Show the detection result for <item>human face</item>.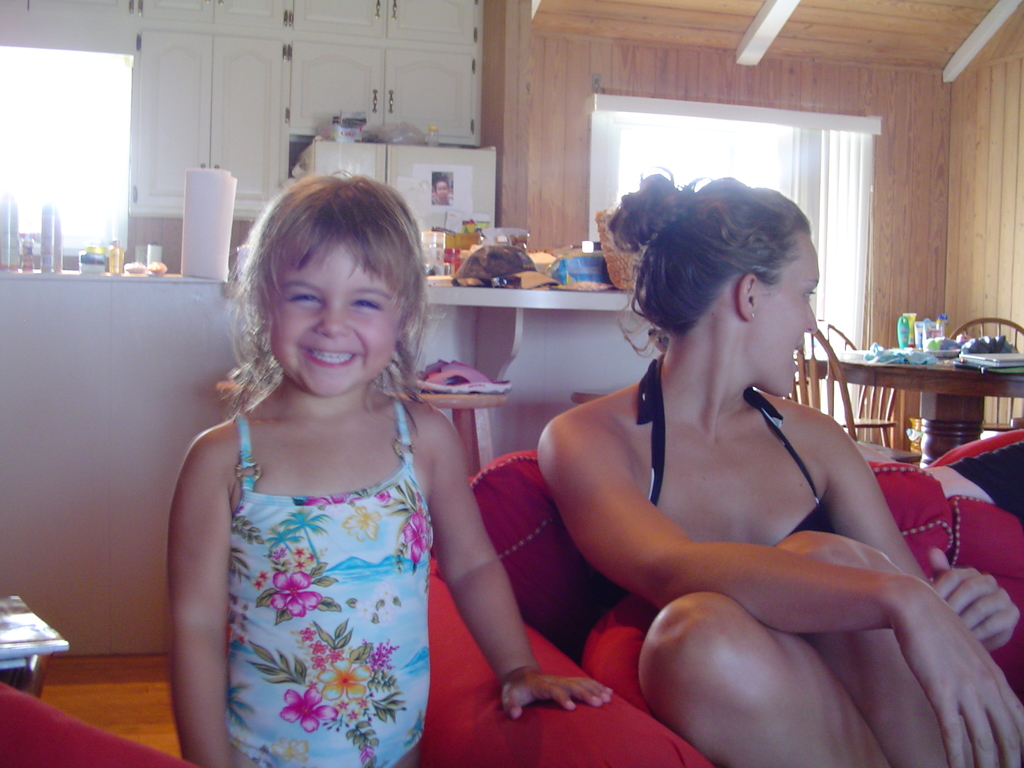
435, 180, 451, 198.
